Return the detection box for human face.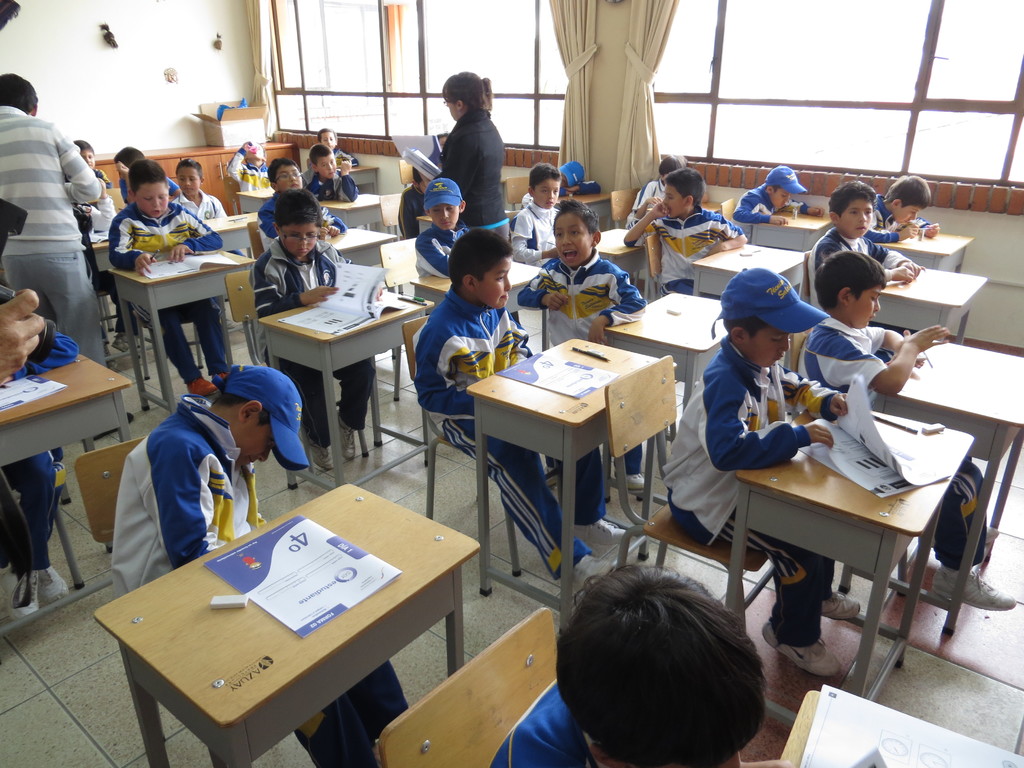
<region>838, 202, 870, 237</region>.
